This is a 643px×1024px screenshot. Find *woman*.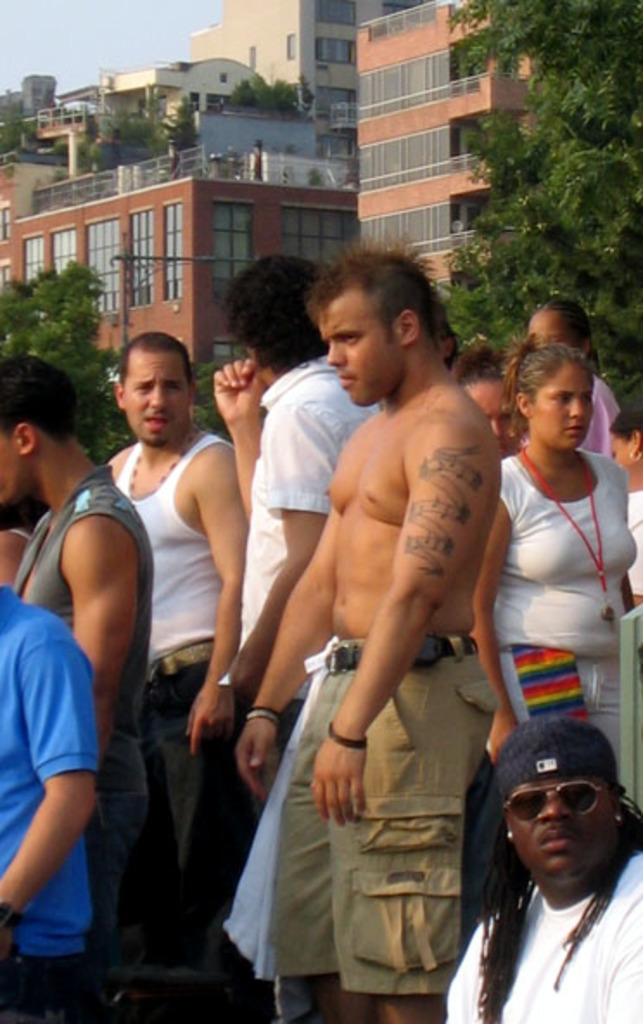
Bounding box: BBox(472, 282, 638, 842).
